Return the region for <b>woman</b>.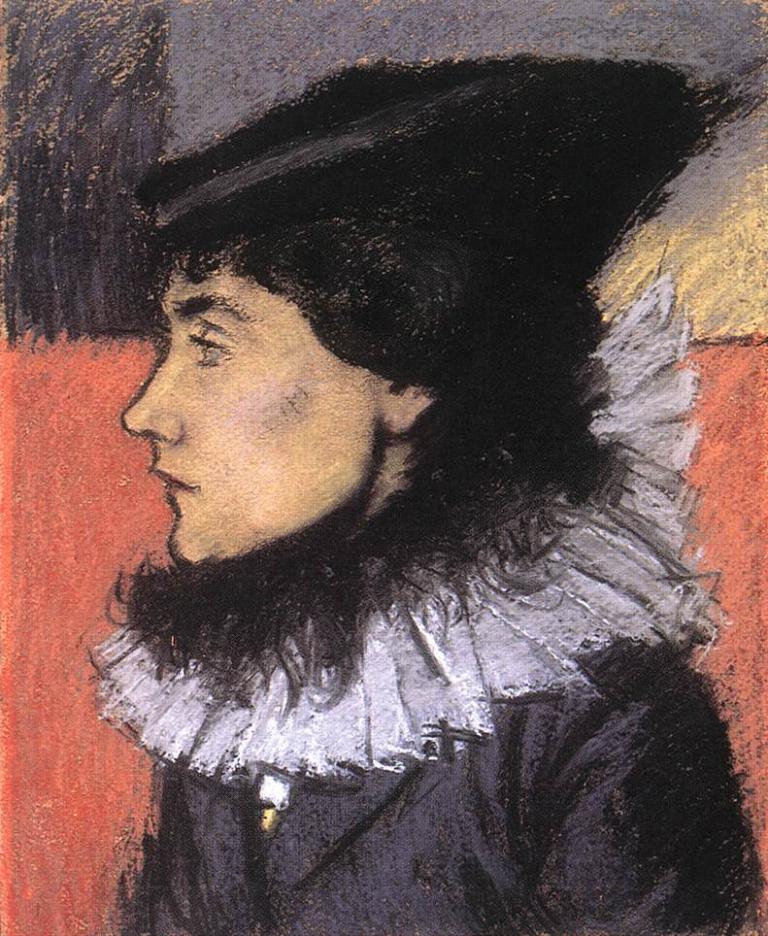
left=39, top=55, right=740, bottom=864.
